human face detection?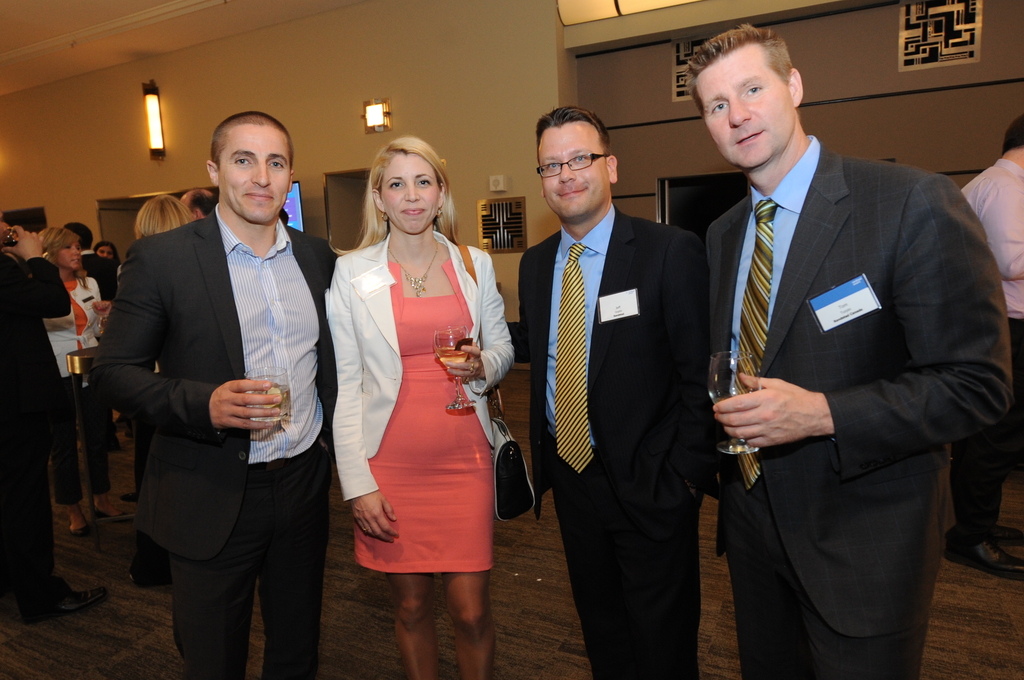
left=97, top=247, right=113, bottom=259
